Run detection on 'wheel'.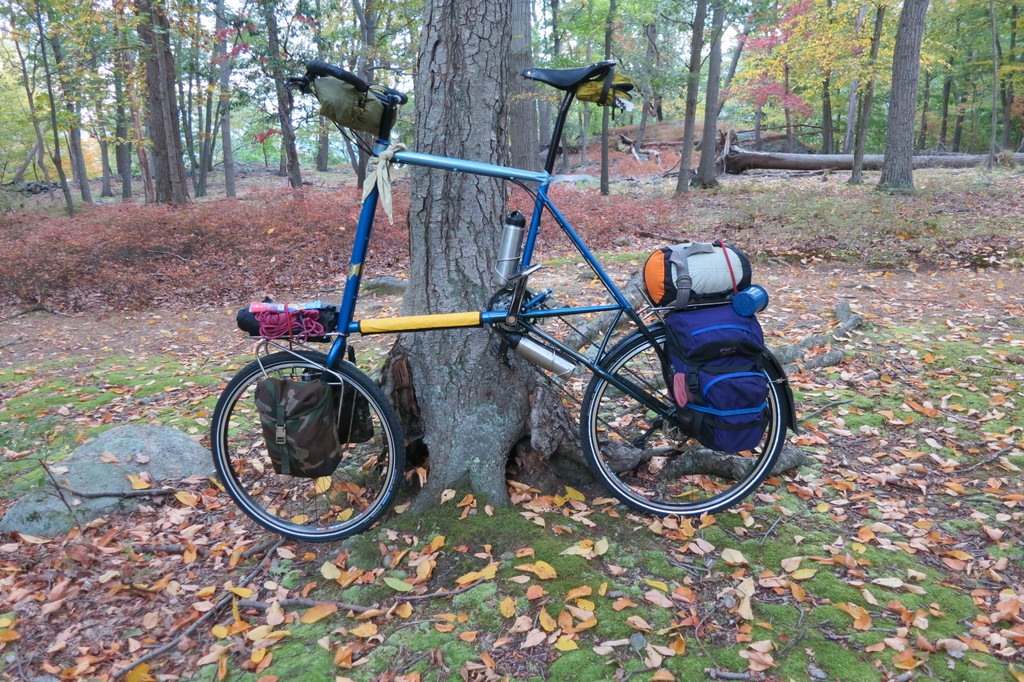
Result: <box>211,348,406,535</box>.
